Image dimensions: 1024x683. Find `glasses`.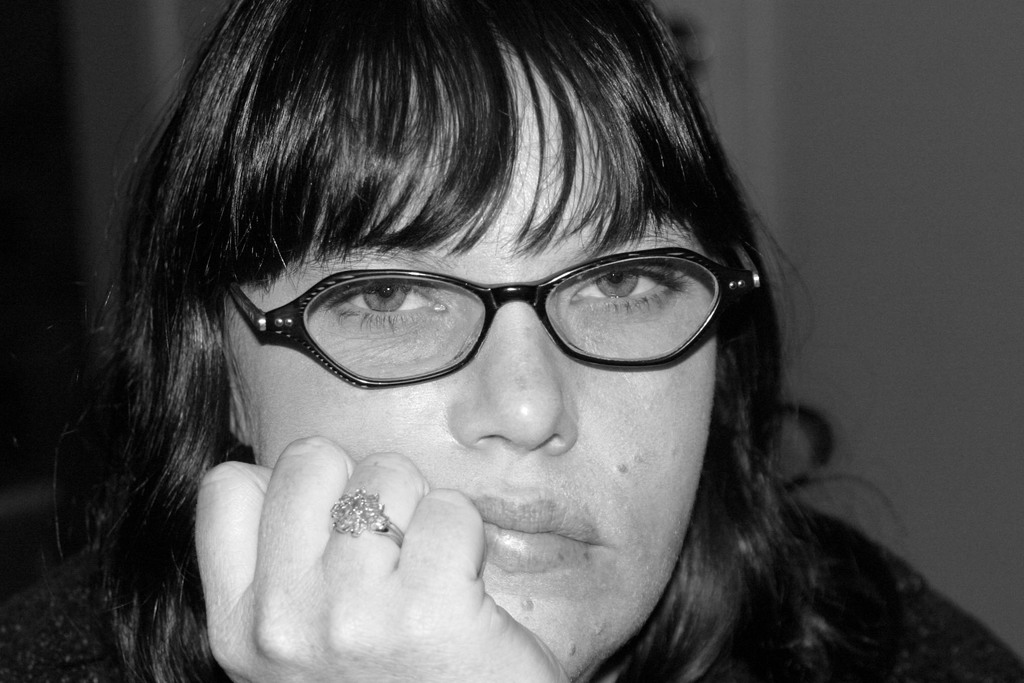
l=212, t=235, r=758, b=393.
